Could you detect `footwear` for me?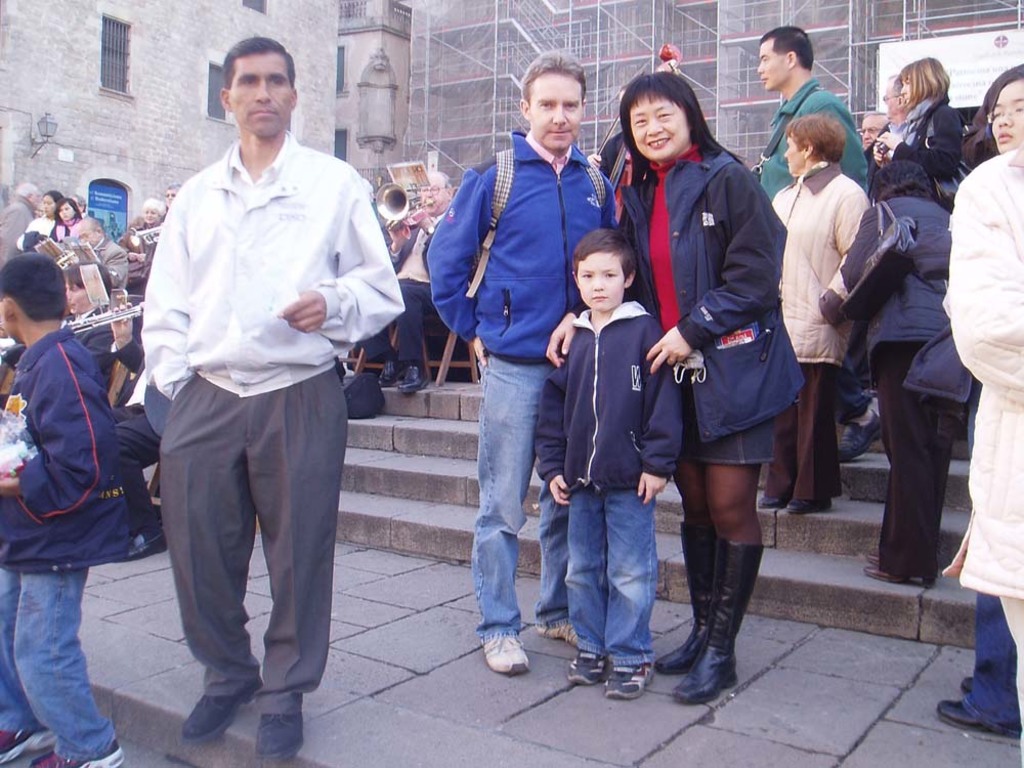
Detection result: BBox(649, 521, 716, 674).
